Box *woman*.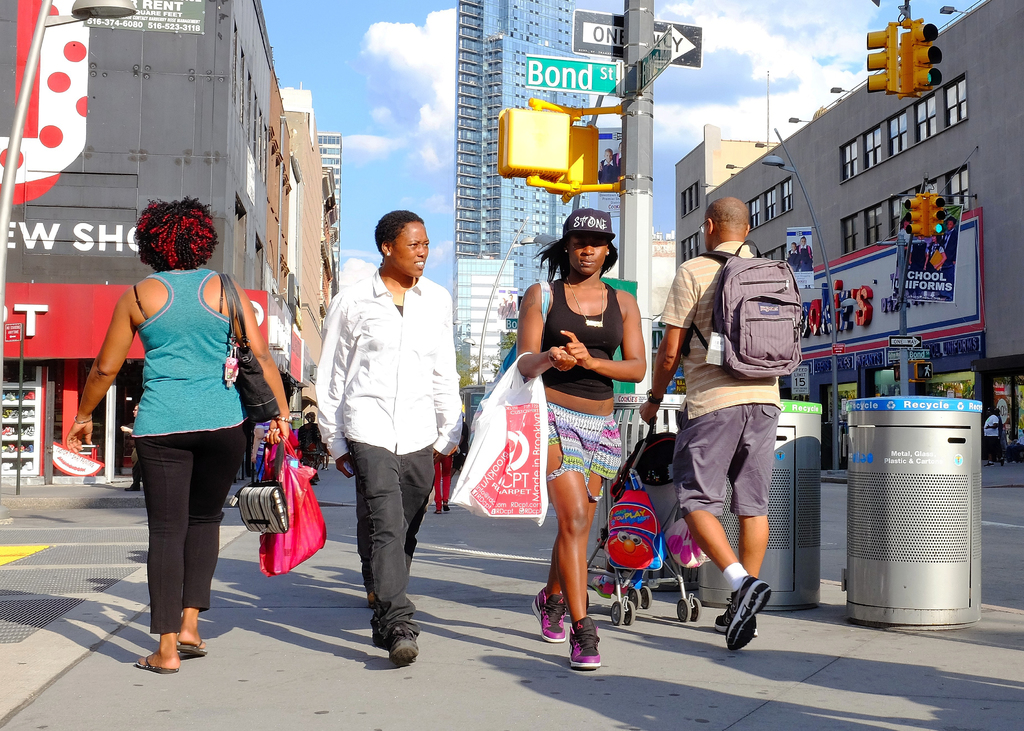
<bbox>313, 209, 469, 673</bbox>.
